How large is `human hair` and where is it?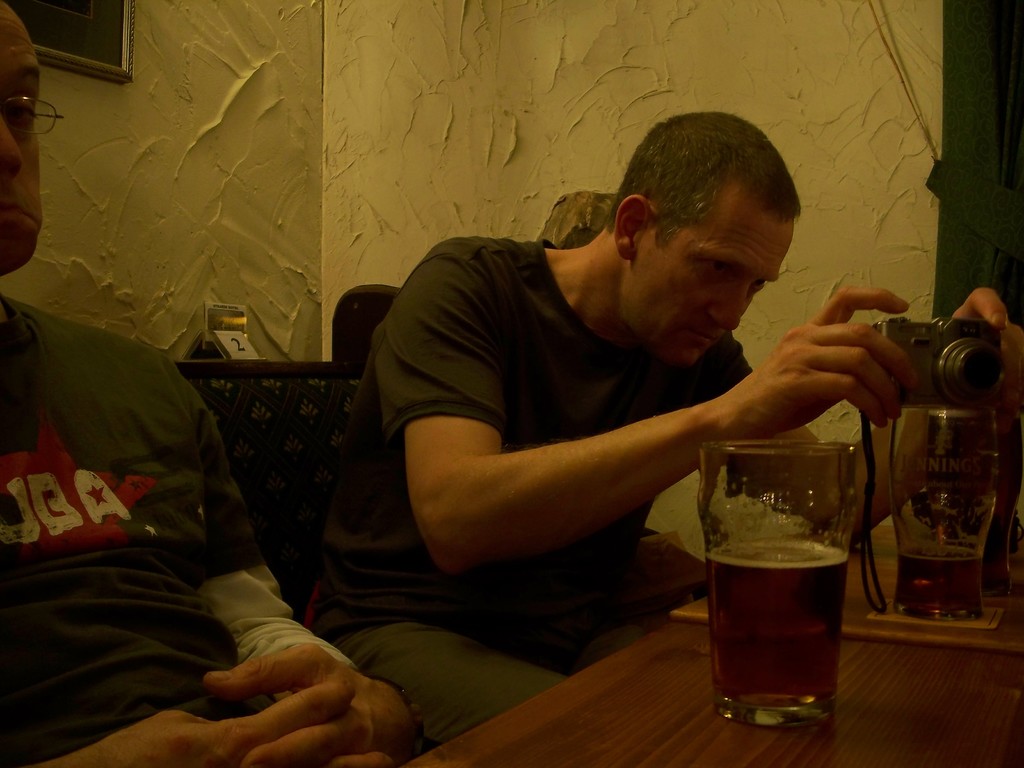
Bounding box: BBox(590, 123, 788, 283).
